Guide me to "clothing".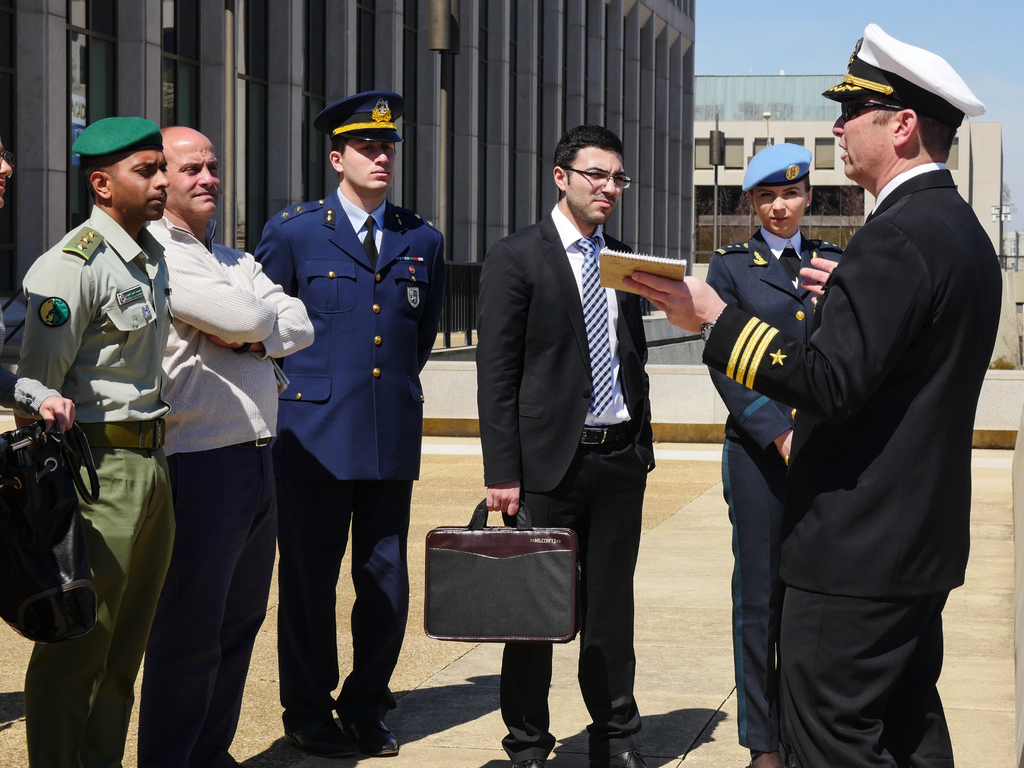
Guidance: region(698, 160, 999, 767).
